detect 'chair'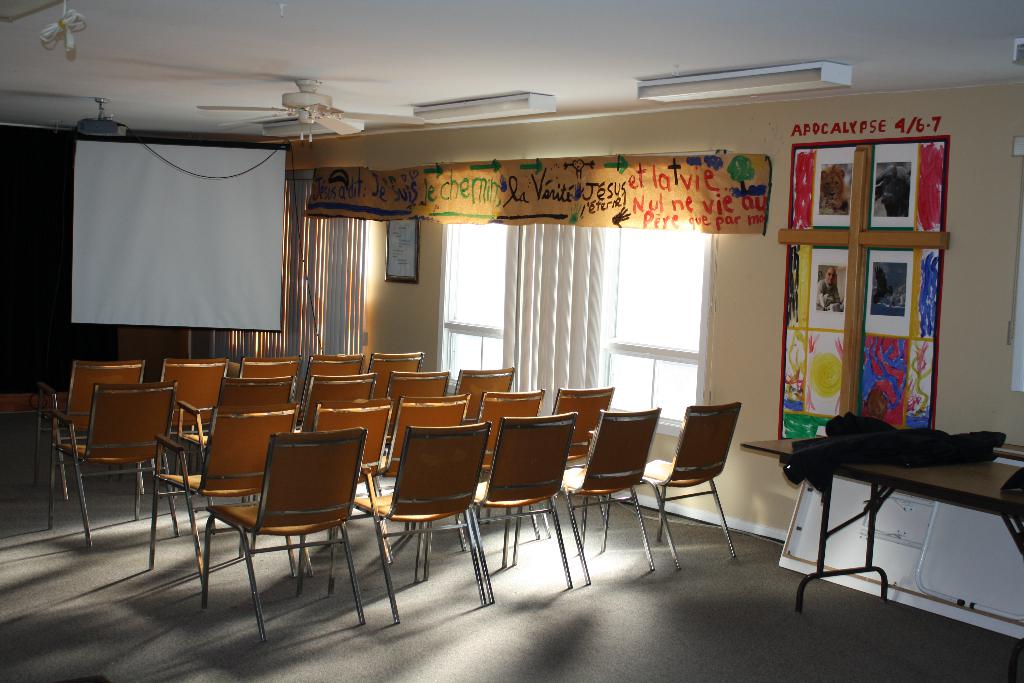
[467, 389, 543, 548]
